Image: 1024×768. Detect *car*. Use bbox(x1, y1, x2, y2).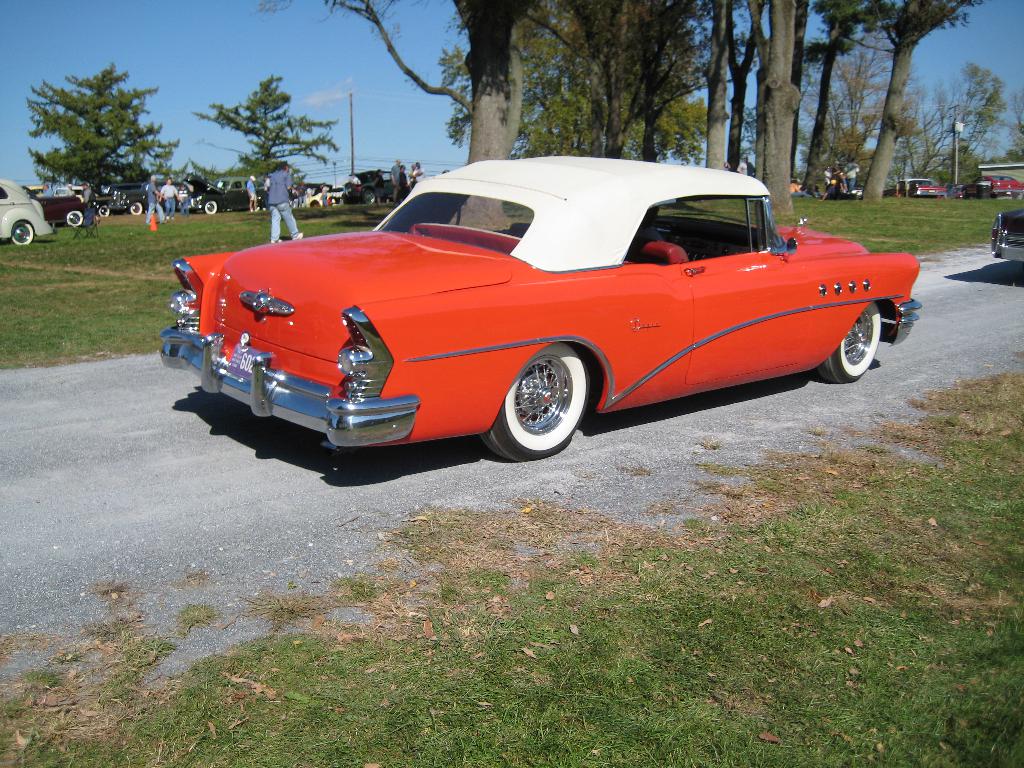
bbox(158, 152, 916, 465).
